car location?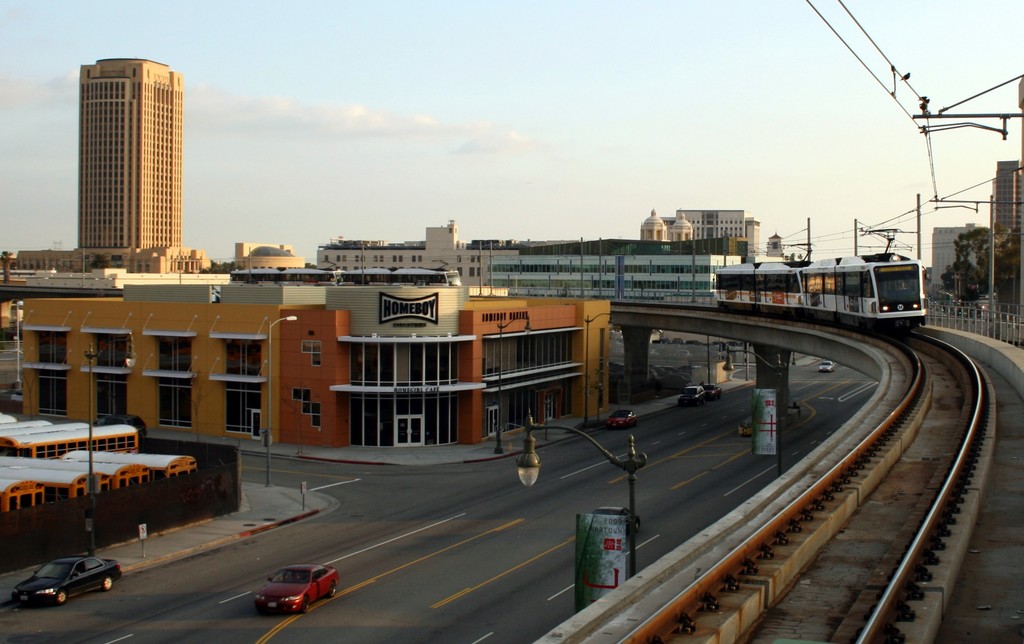
[678, 386, 703, 404]
